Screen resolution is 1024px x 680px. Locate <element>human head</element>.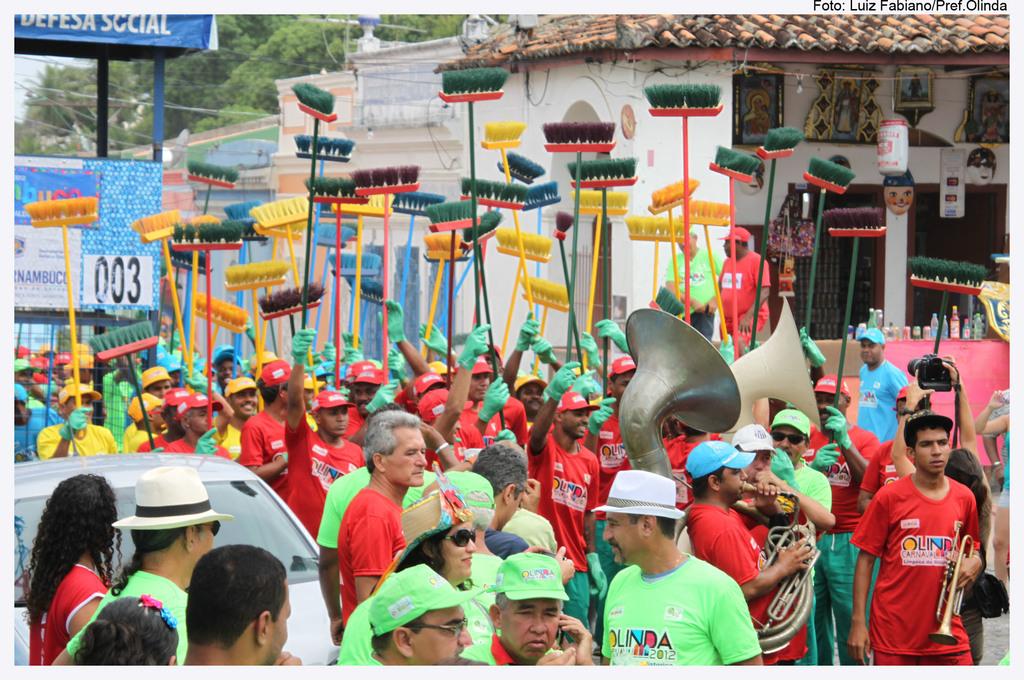
[left=213, top=353, right=256, bottom=385].
